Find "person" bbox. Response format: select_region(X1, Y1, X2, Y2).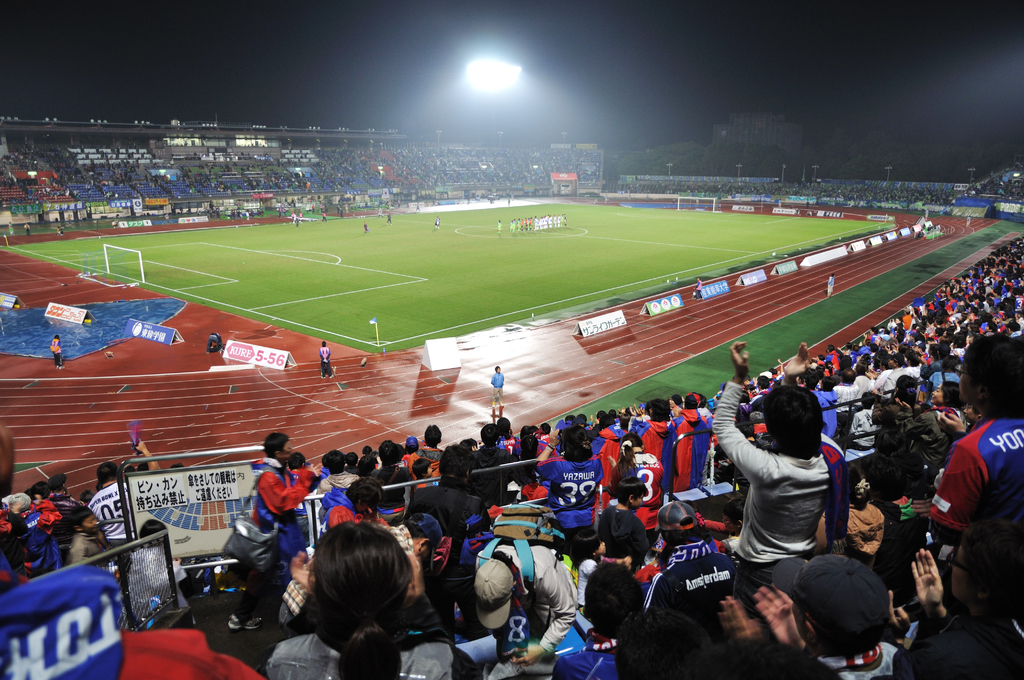
select_region(247, 457, 302, 565).
